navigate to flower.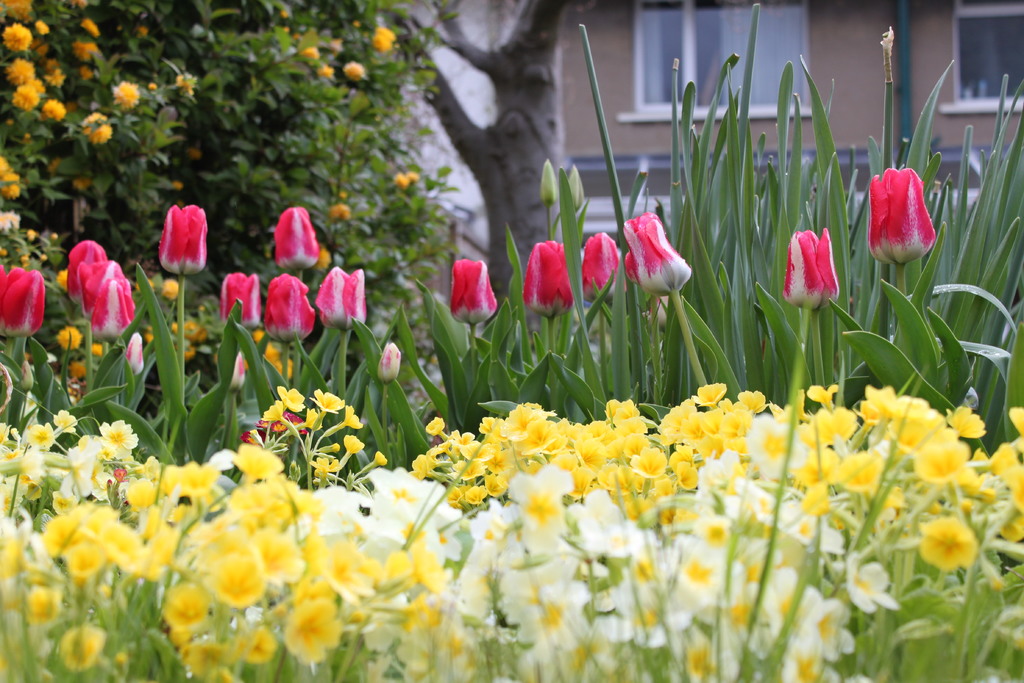
Navigation target: <region>67, 241, 105, 304</region>.
